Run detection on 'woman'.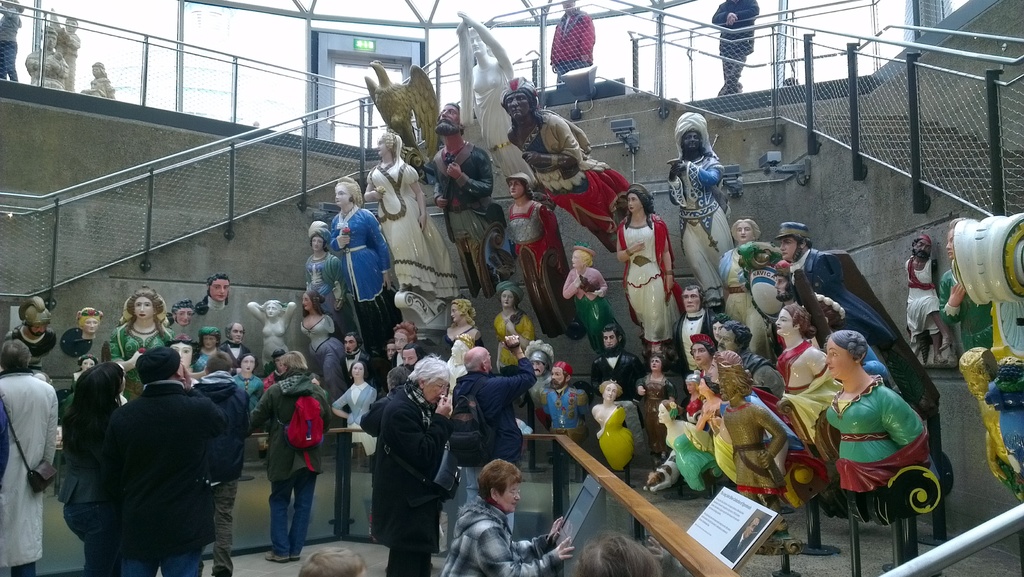
Result: BBox(587, 378, 637, 476).
